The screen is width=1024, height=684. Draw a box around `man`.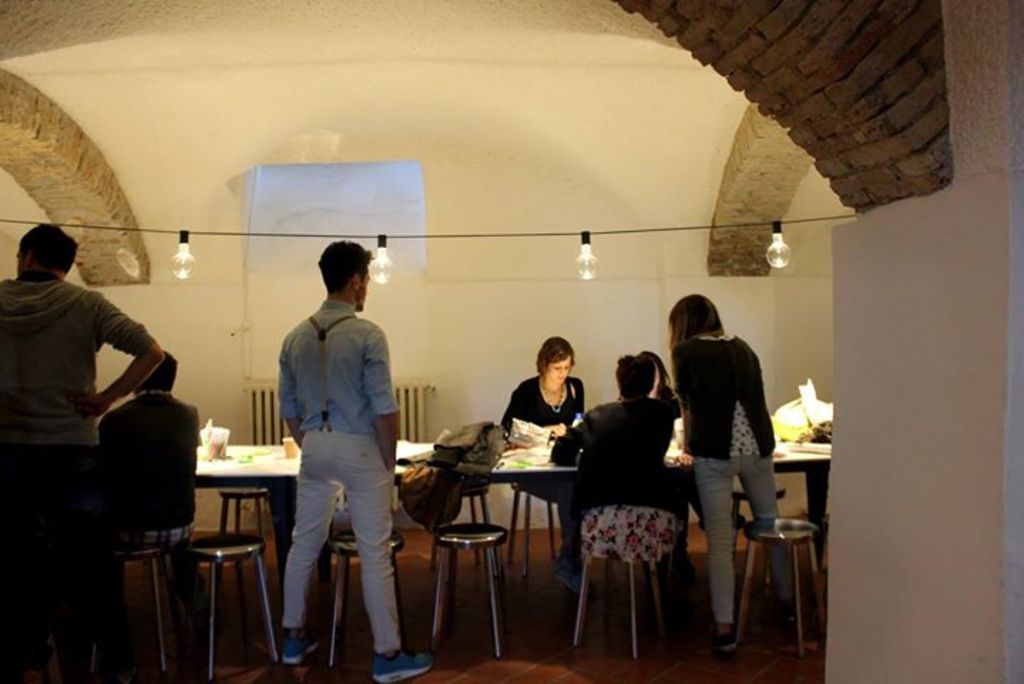
(255, 241, 412, 660).
